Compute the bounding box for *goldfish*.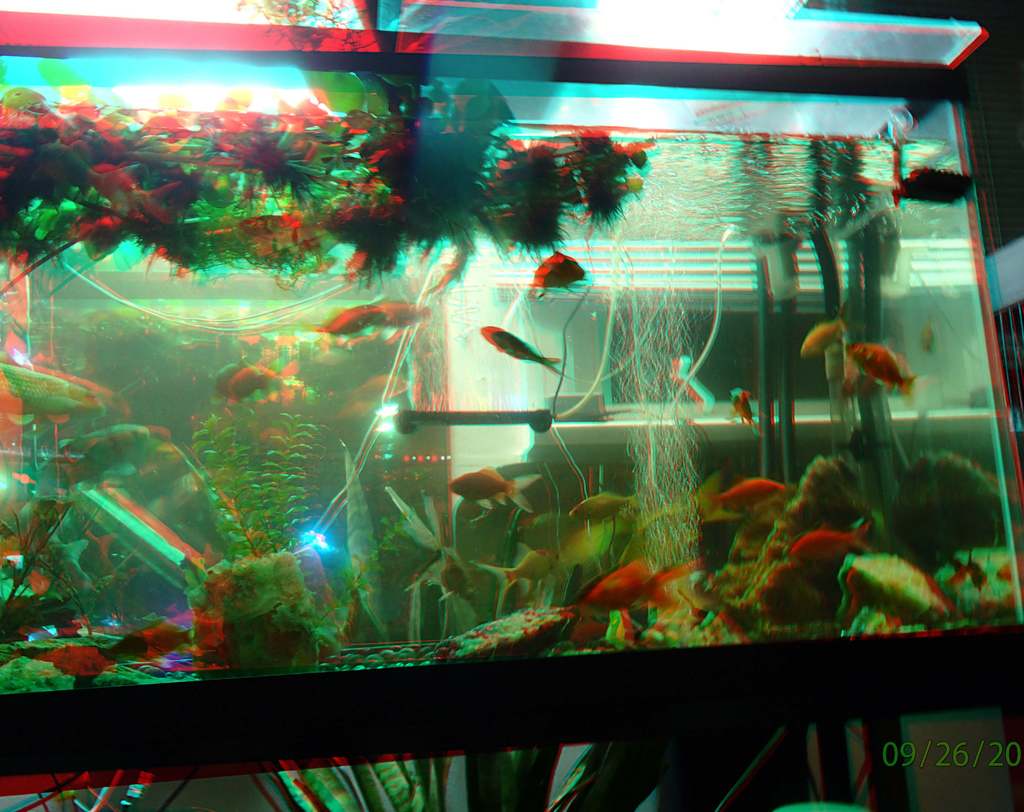
<bbox>785, 521, 867, 570</bbox>.
